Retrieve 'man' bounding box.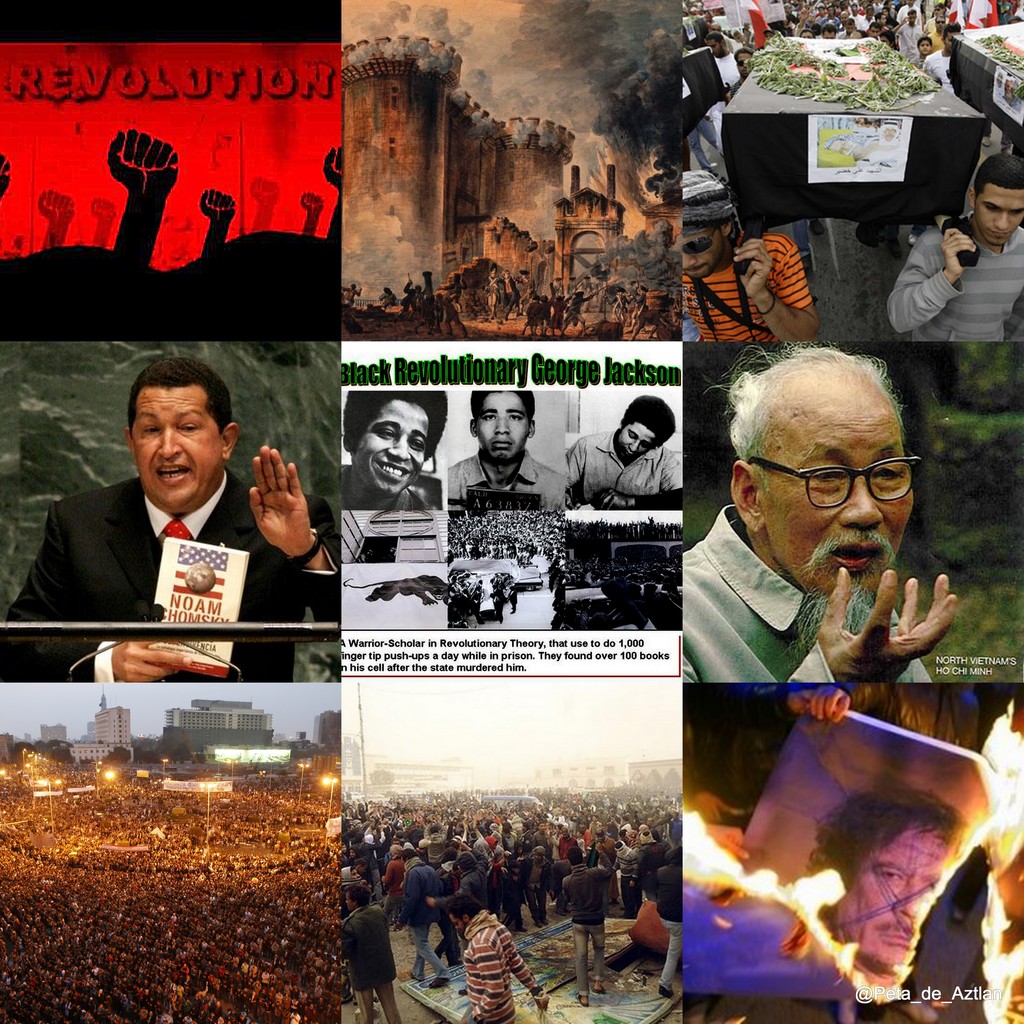
Bounding box: l=682, t=173, r=820, b=346.
